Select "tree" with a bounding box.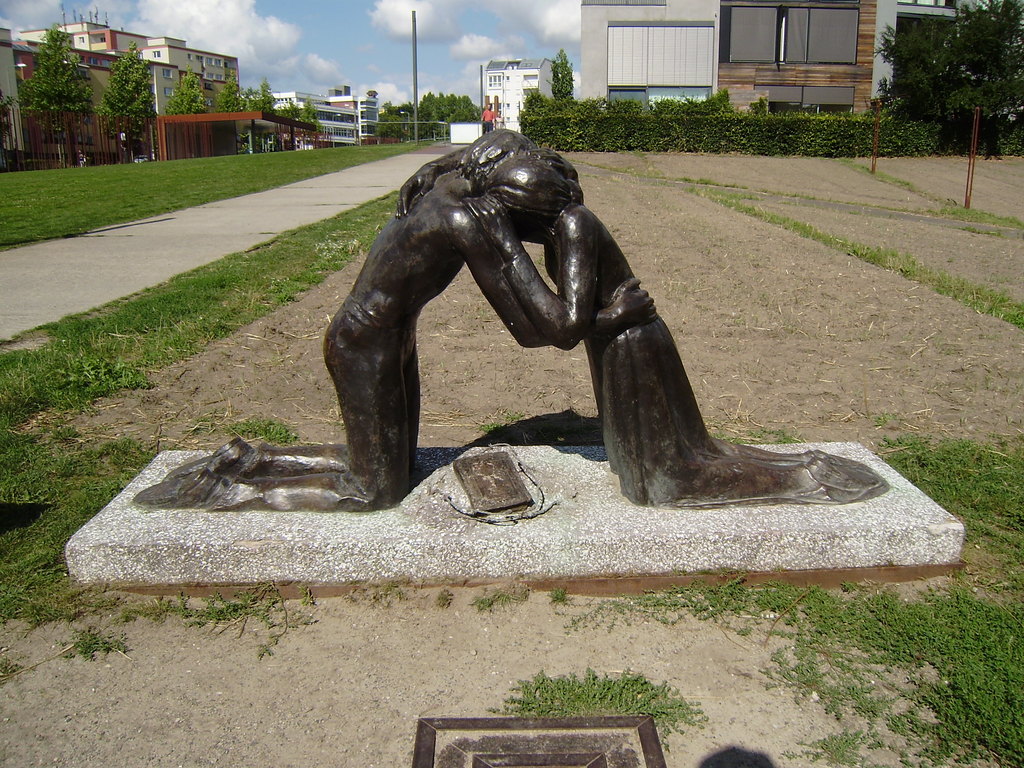
(157, 65, 200, 120).
